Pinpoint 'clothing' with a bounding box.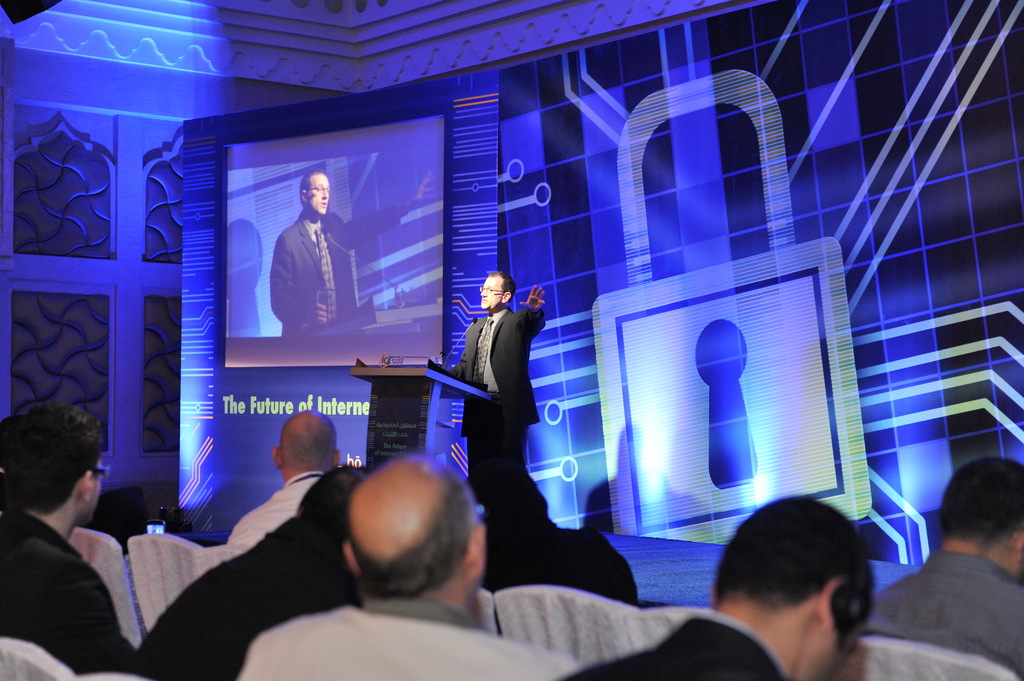
left=444, top=311, right=544, bottom=504.
